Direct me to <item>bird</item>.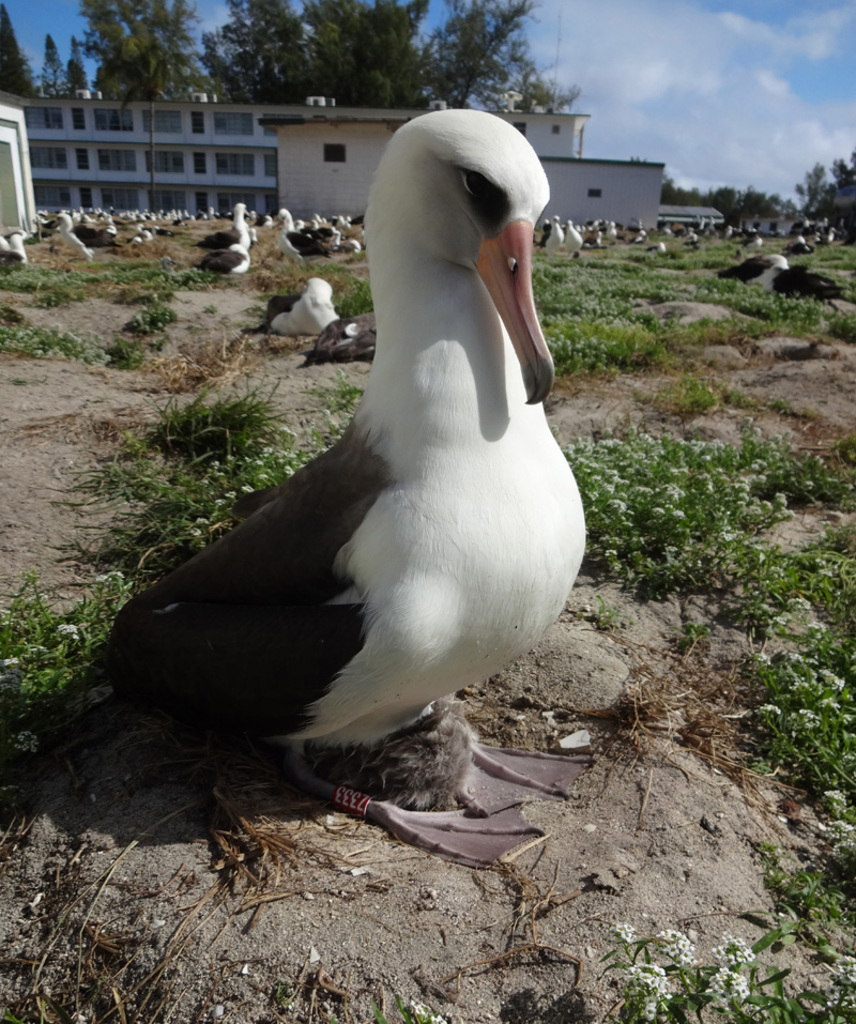
Direction: l=199, t=240, r=254, b=272.
